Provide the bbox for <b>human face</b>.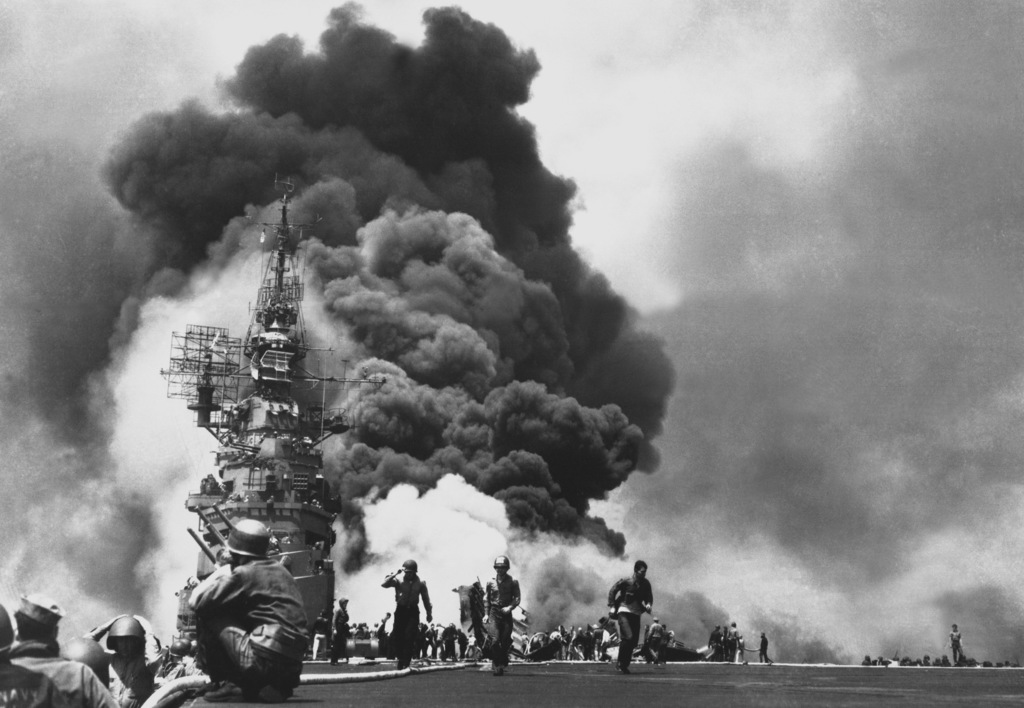
(left=496, top=568, right=508, bottom=575).
